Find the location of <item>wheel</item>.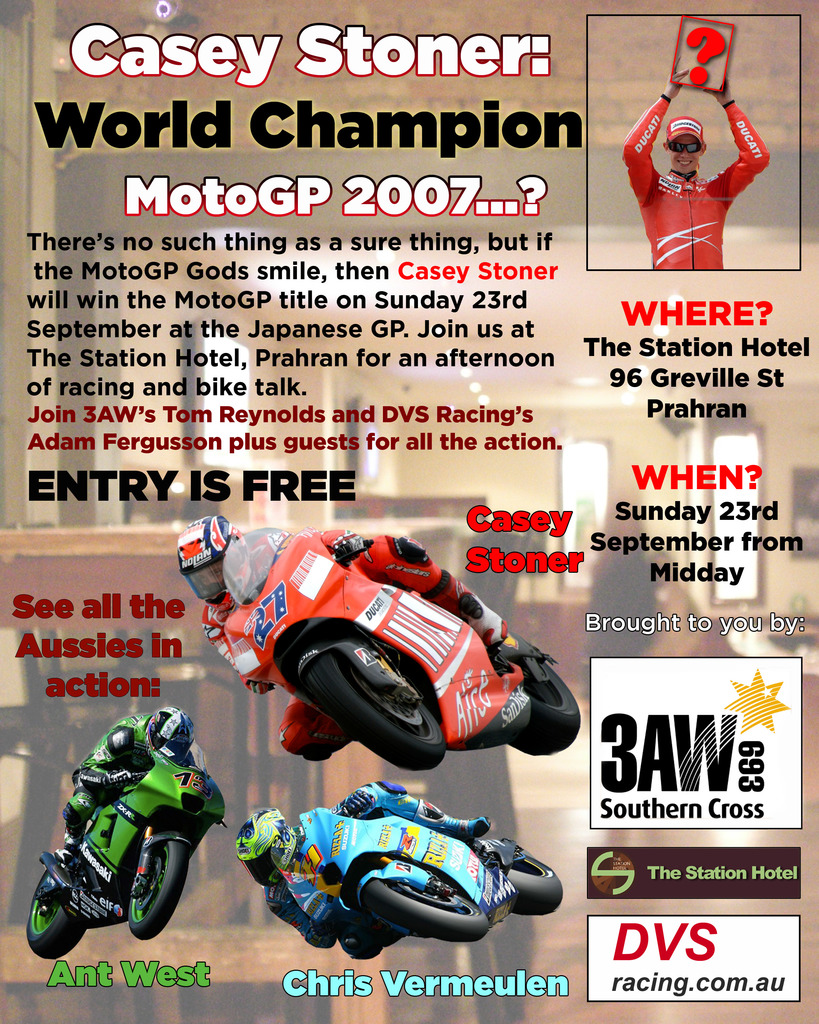
Location: left=26, top=861, right=89, bottom=959.
